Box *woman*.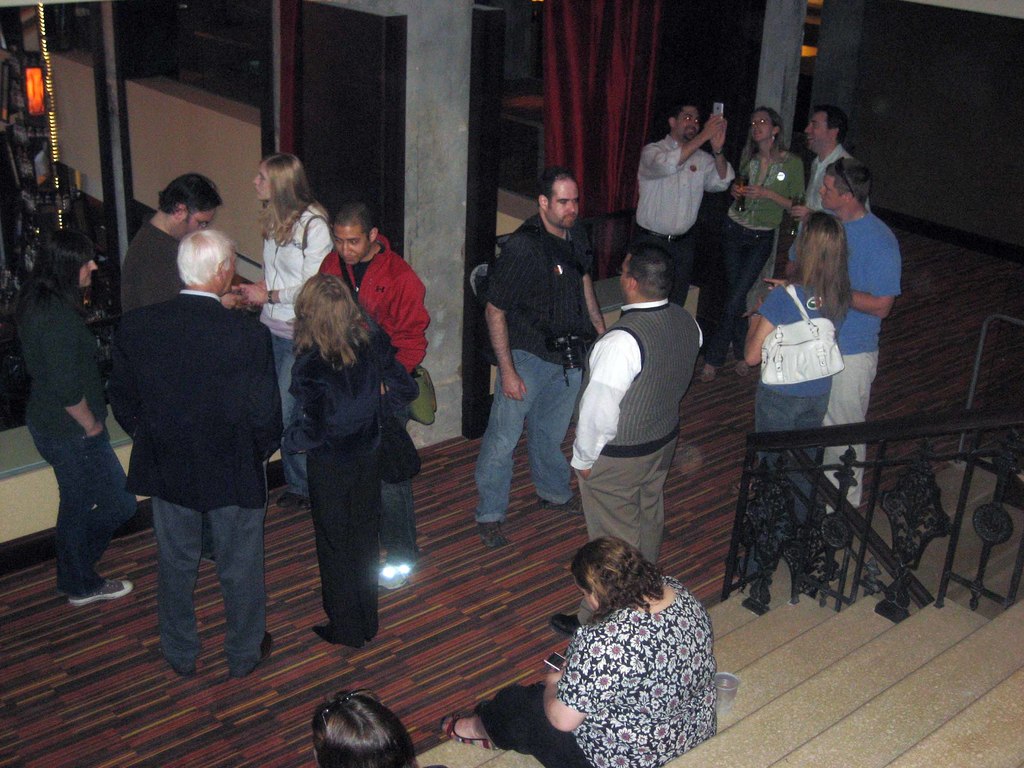
Rect(700, 99, 807, 383).
